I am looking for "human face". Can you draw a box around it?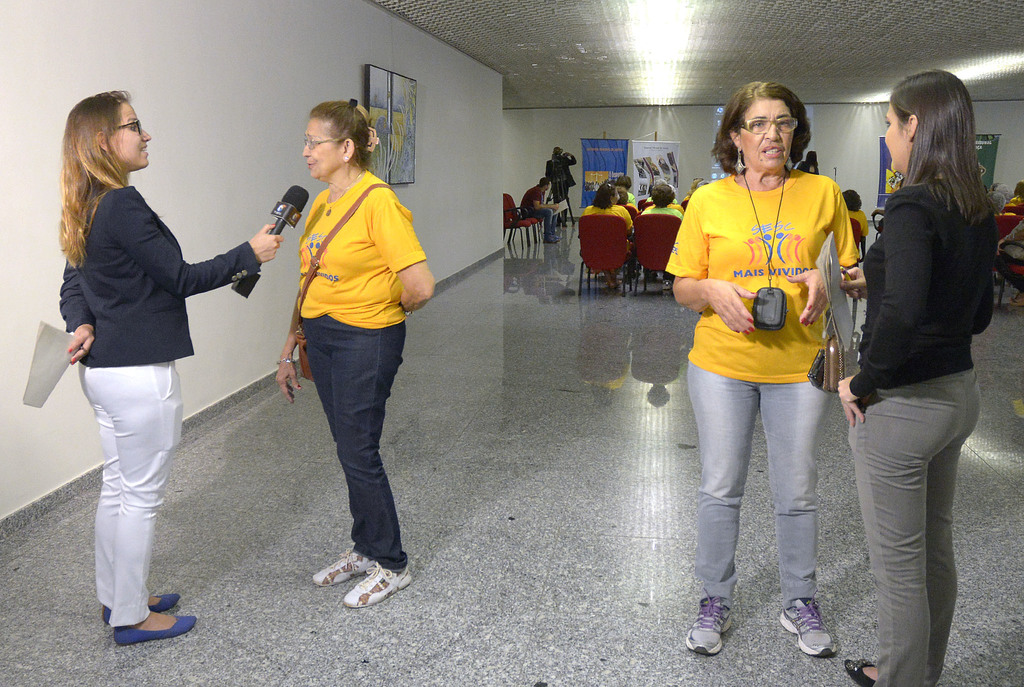
Sure, the bounding box is (left=304, top=118, right=341, bottom=180).
